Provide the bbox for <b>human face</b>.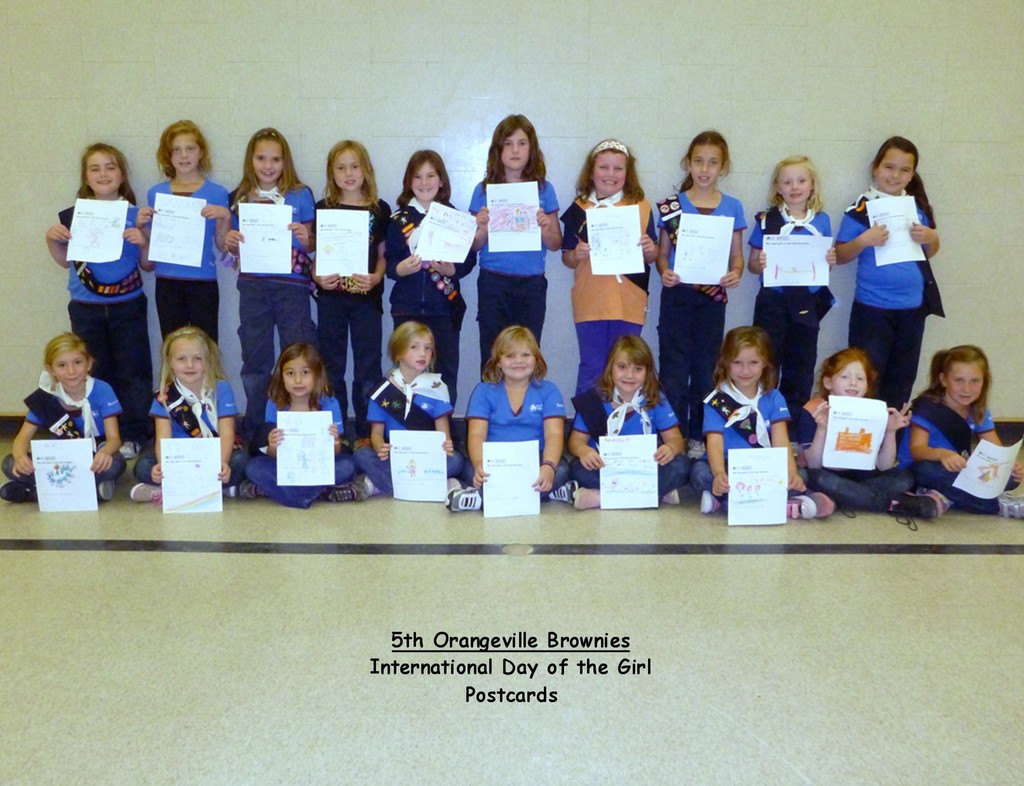
<box>412,162,442,200</box>.
